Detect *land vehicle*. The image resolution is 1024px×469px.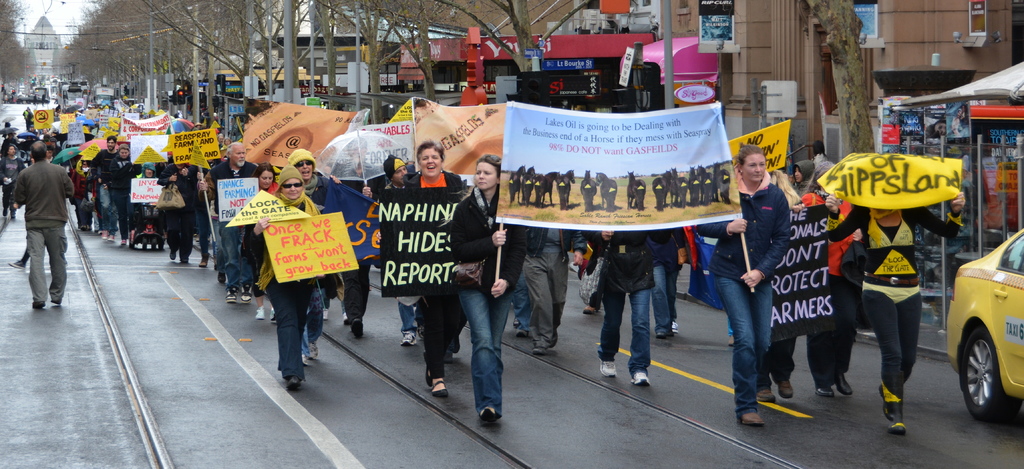
<bbox>92, 85, 116, 110</bbox>.
